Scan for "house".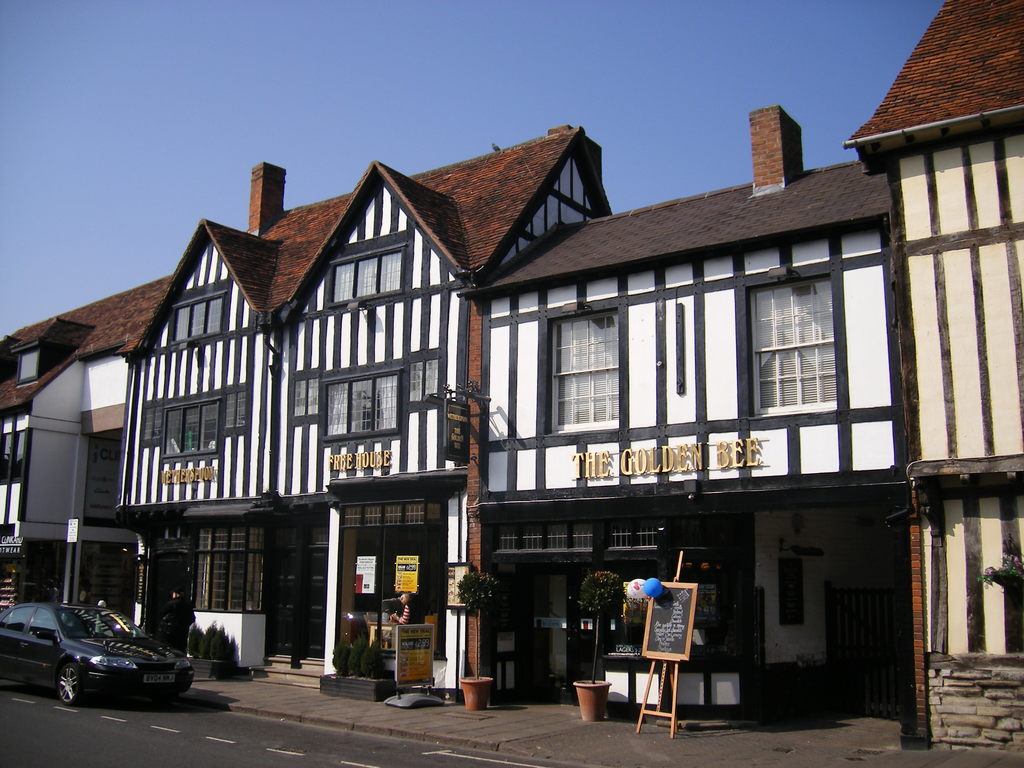
Scan result: Rect(0, 273, 174, 611).
